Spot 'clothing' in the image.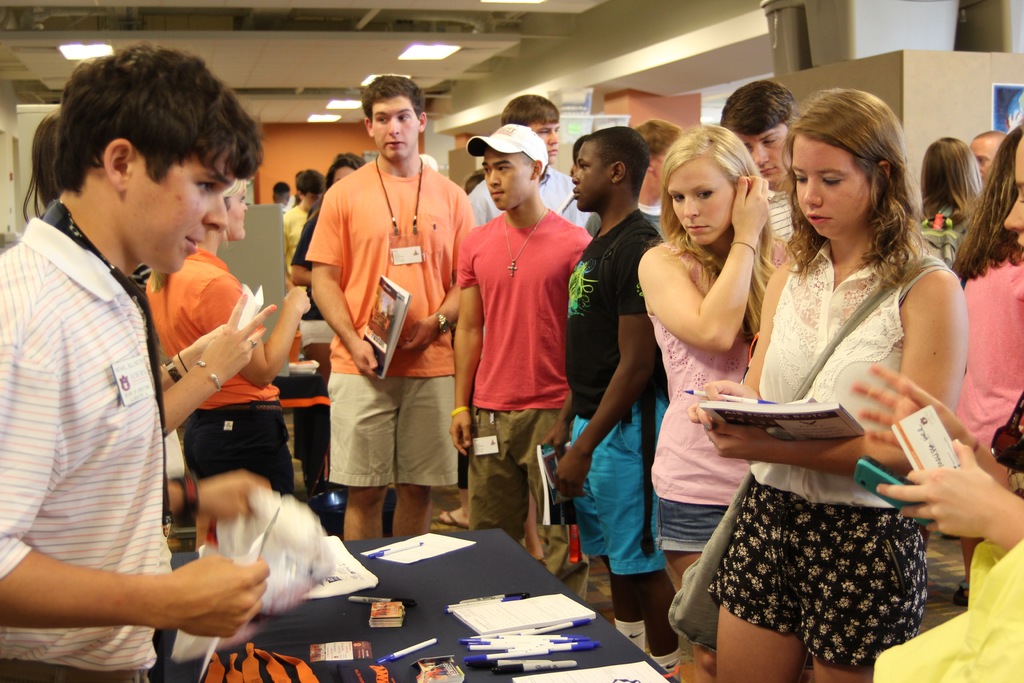
'clothing' found at (x1=139, y1=247, x2=298, y2=504).
